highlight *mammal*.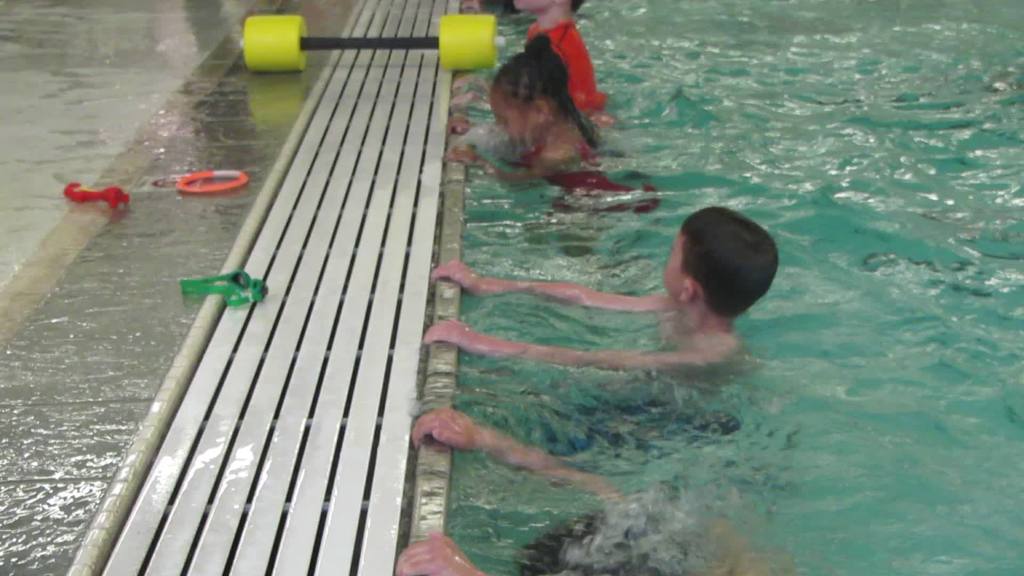
Highlighted region: {"x1": 421, "y1": 202, "x2": 776, "y2": 468}.
